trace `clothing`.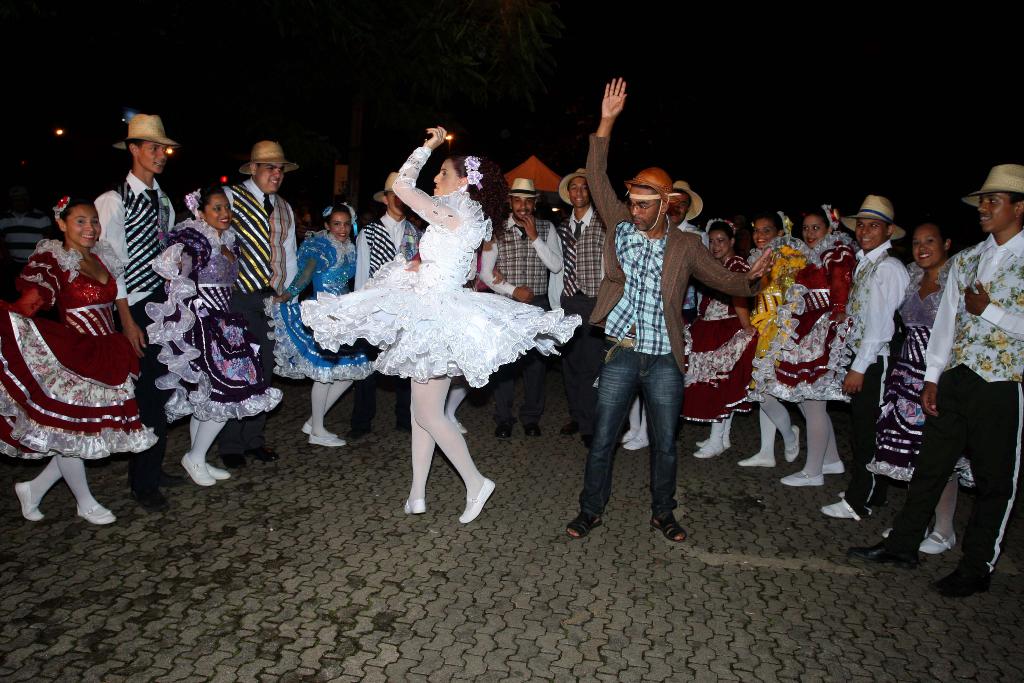
Traced to [583,131,762,520].
